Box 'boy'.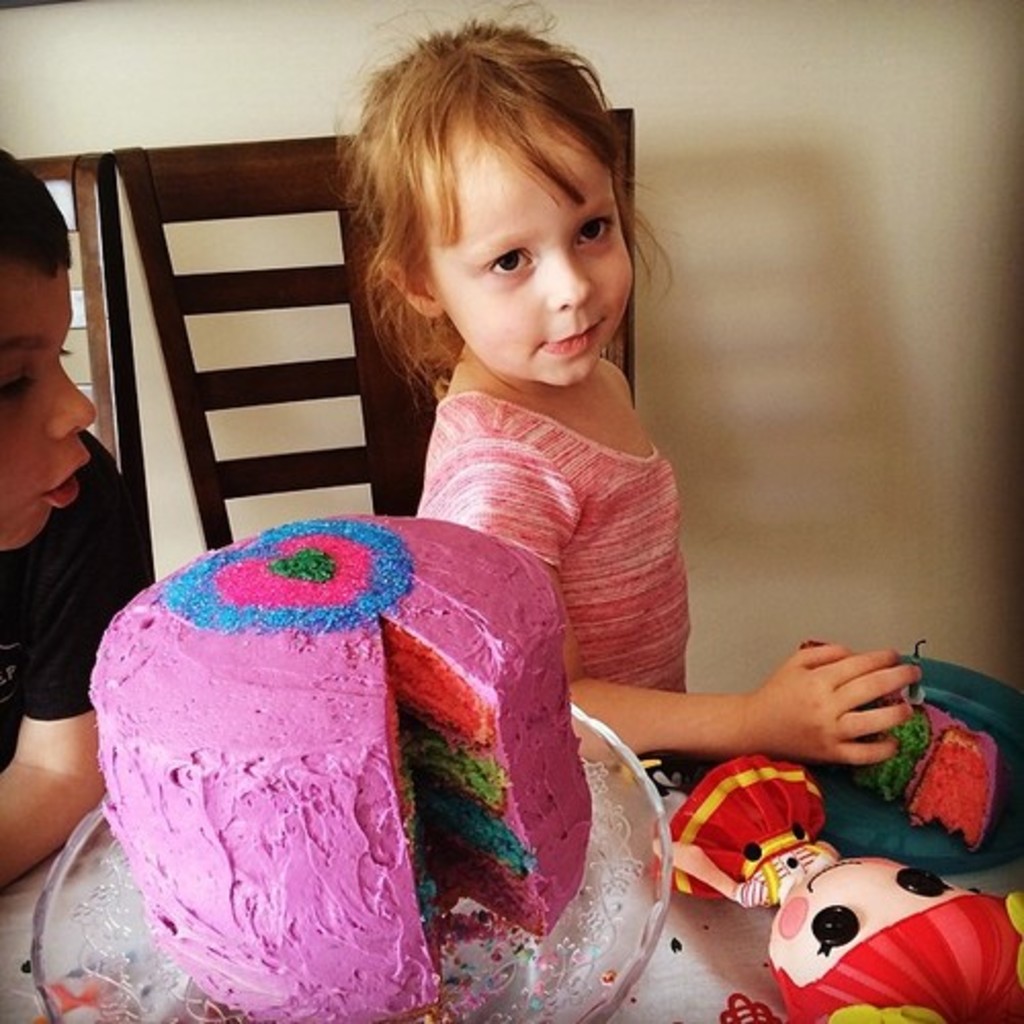
bbox=[0, 147, 160, 893].
